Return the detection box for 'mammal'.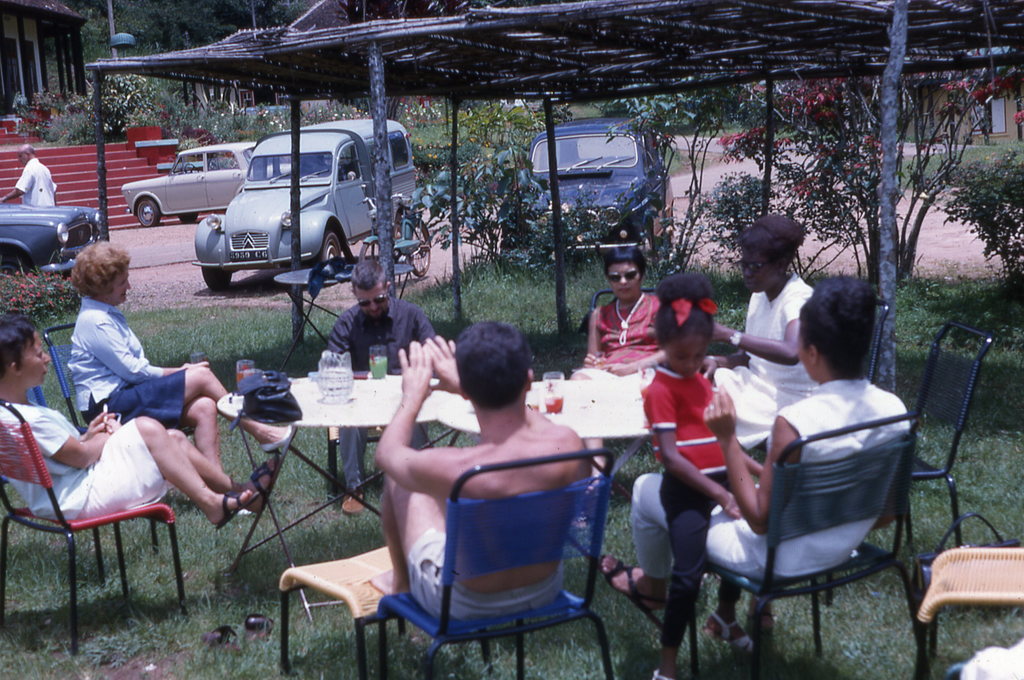
select_region(63, 236, 300, 518).
